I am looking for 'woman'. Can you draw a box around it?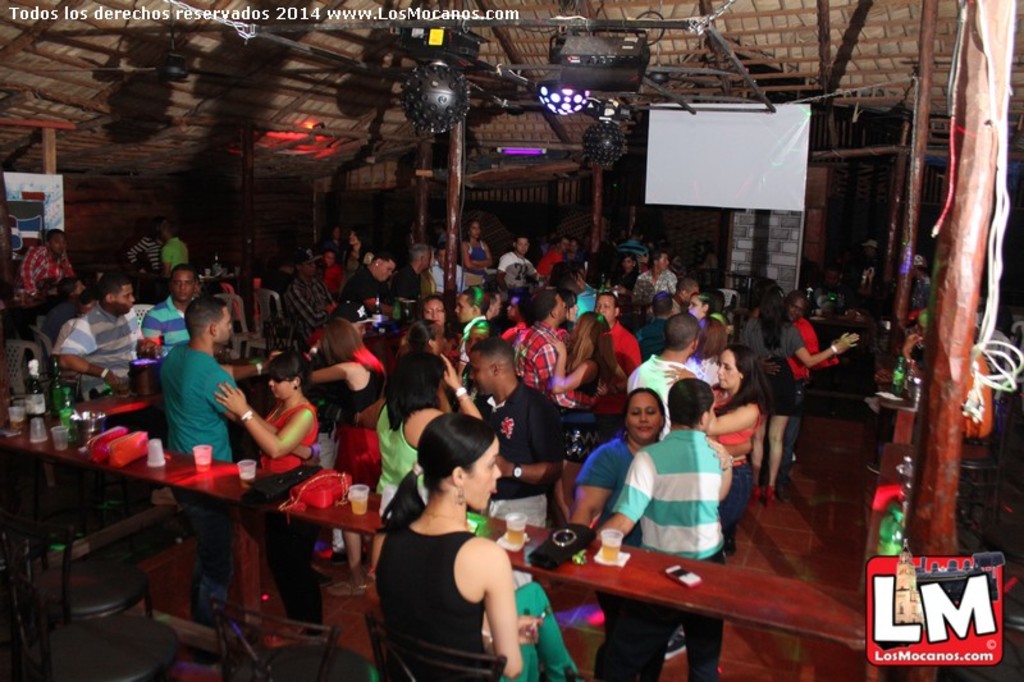
Sure, the bounding box is x1=462, y1=344, x2=566, y2=534.
